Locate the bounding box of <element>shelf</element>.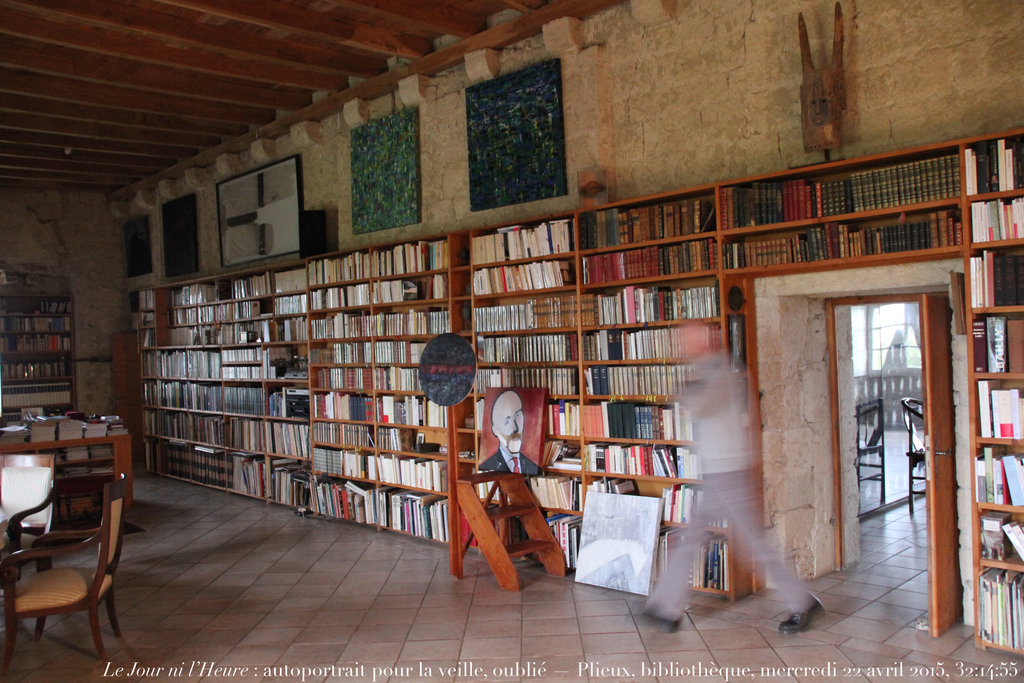
Bounding box: x1=960 y1=377 x2=1023 y2=438.
